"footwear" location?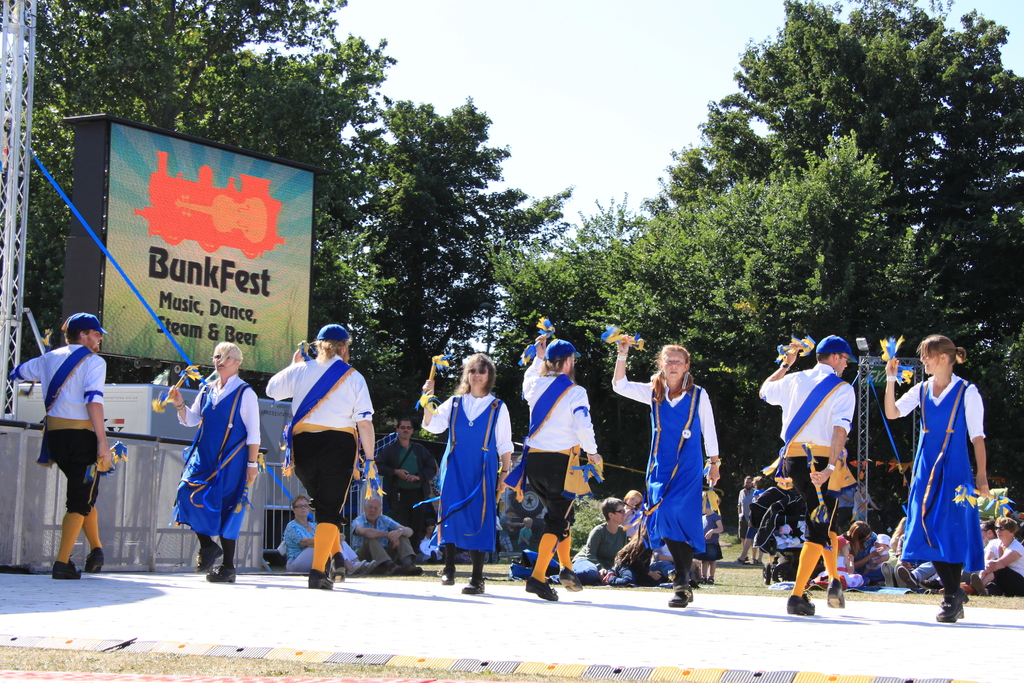
{"x1": 785, "y1": 597, "x2": 813, "y2": 615}
